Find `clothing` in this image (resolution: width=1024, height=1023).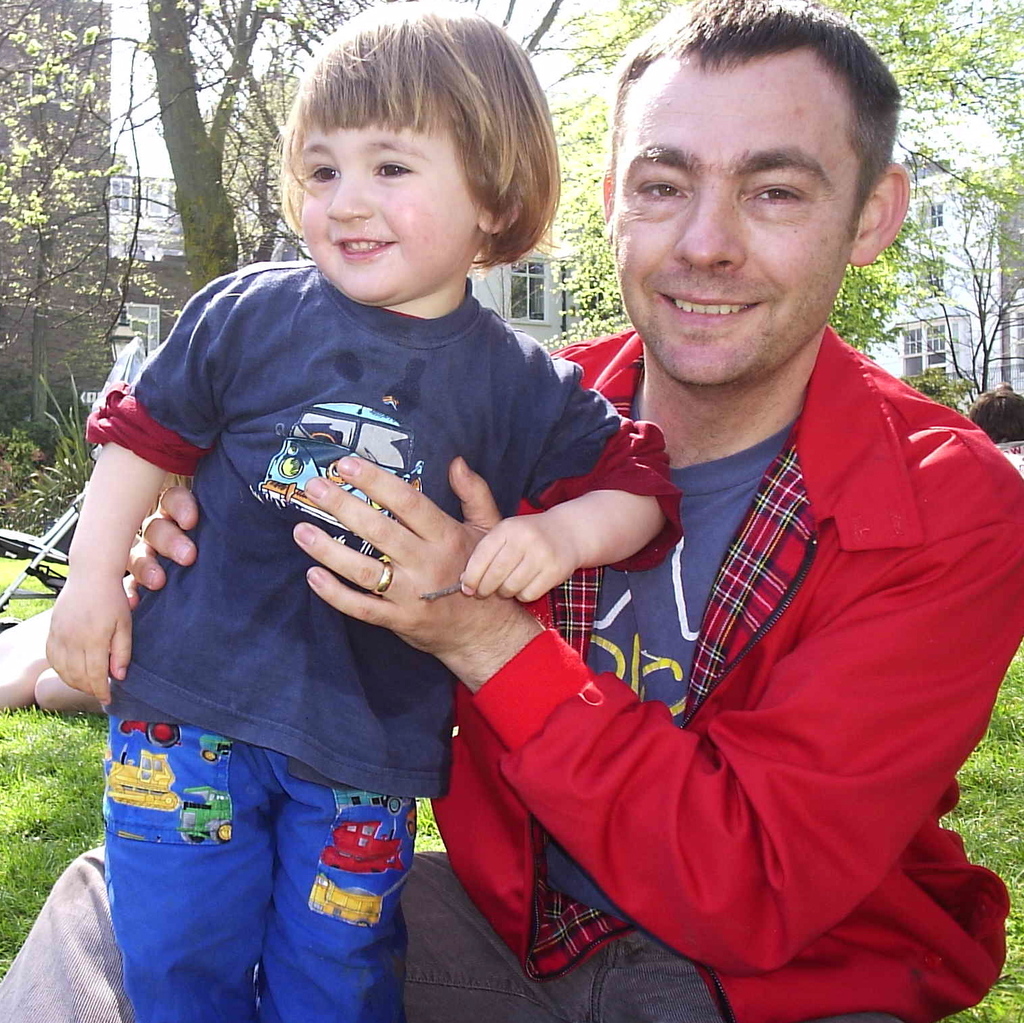
rect(428, 299, 1023, 1022).
